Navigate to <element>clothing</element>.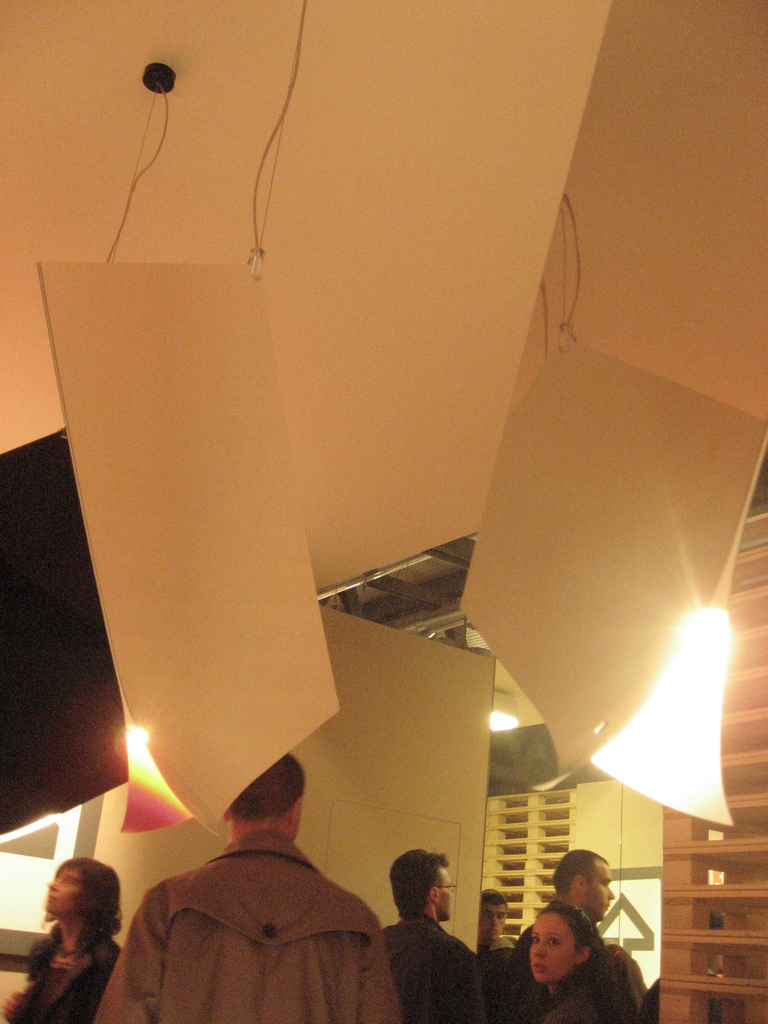
Navigation target: [left=504, top=926, right=545, bottom=1023].
